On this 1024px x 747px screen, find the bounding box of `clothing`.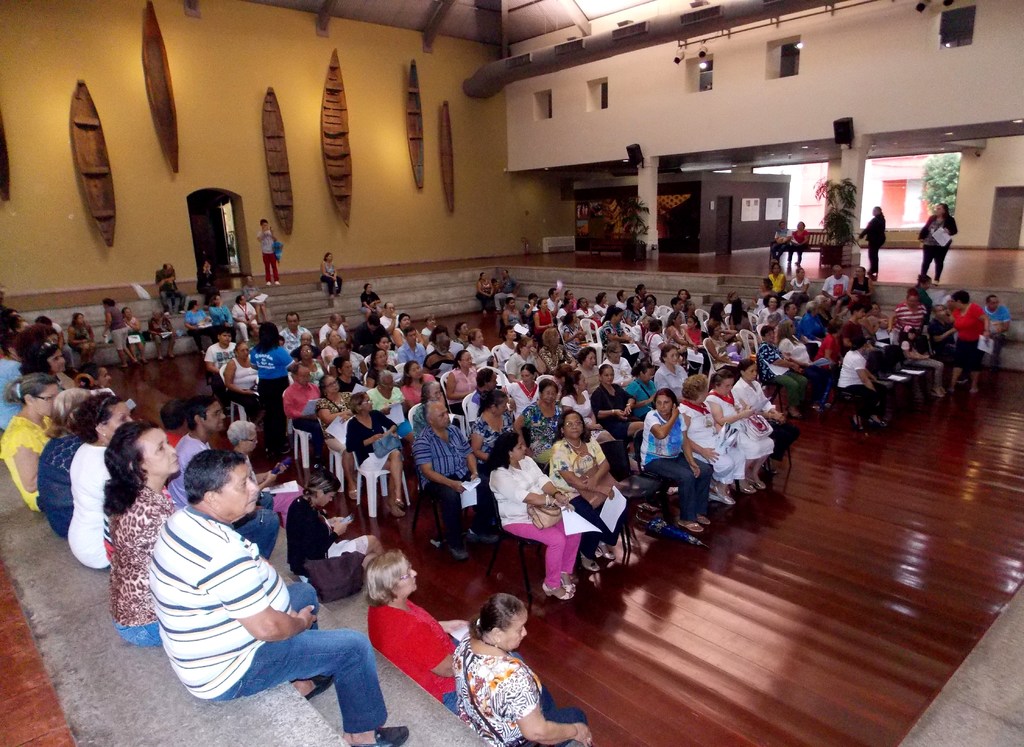
Bounding box: region(103, 477, 165, 559).
